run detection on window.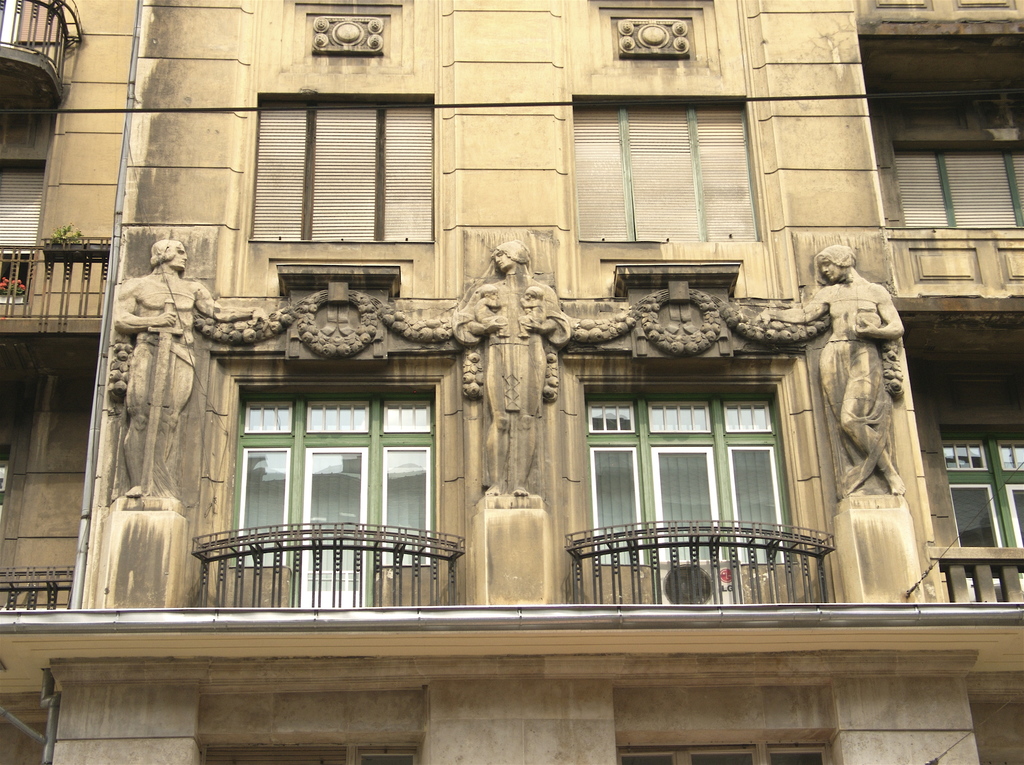
Result: Rect(899, 145, 1023, 234).
